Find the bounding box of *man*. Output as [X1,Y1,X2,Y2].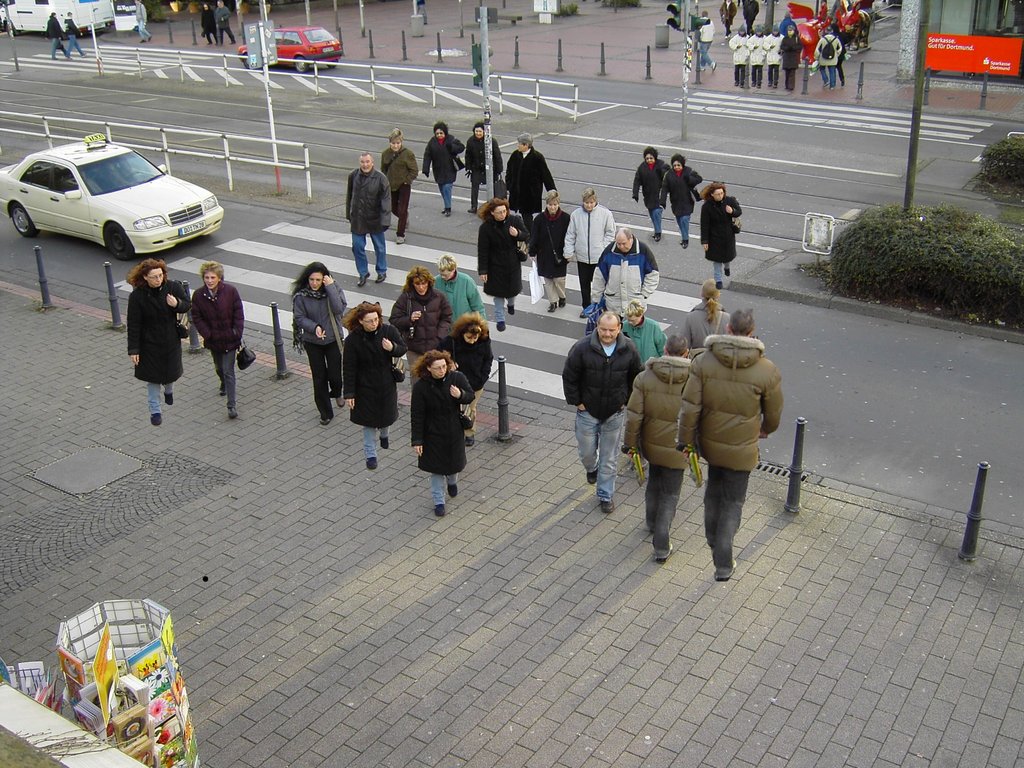
[698,11,717,68].
